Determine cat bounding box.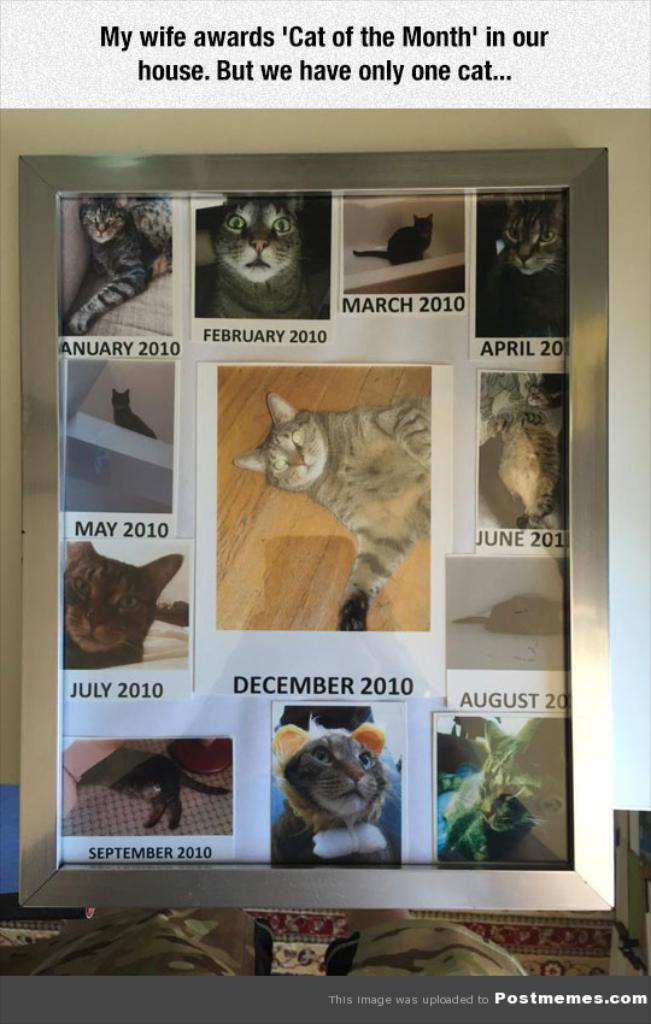
Determined: x1=235 y1=388 x2=434 y2=632.
